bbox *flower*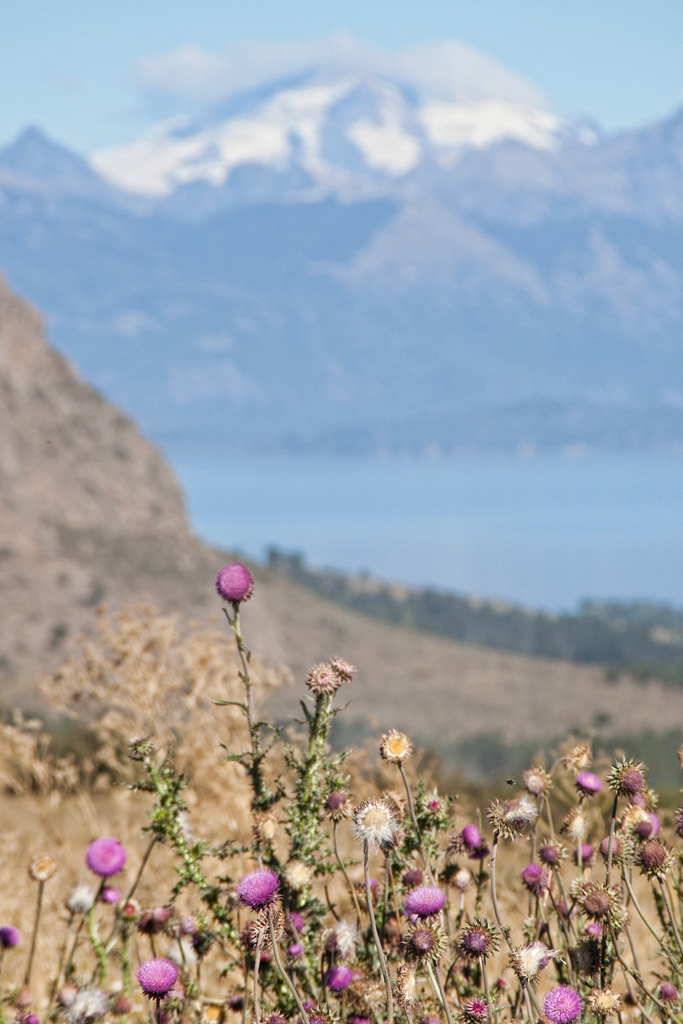
crop(65, 883, 93, 915)
